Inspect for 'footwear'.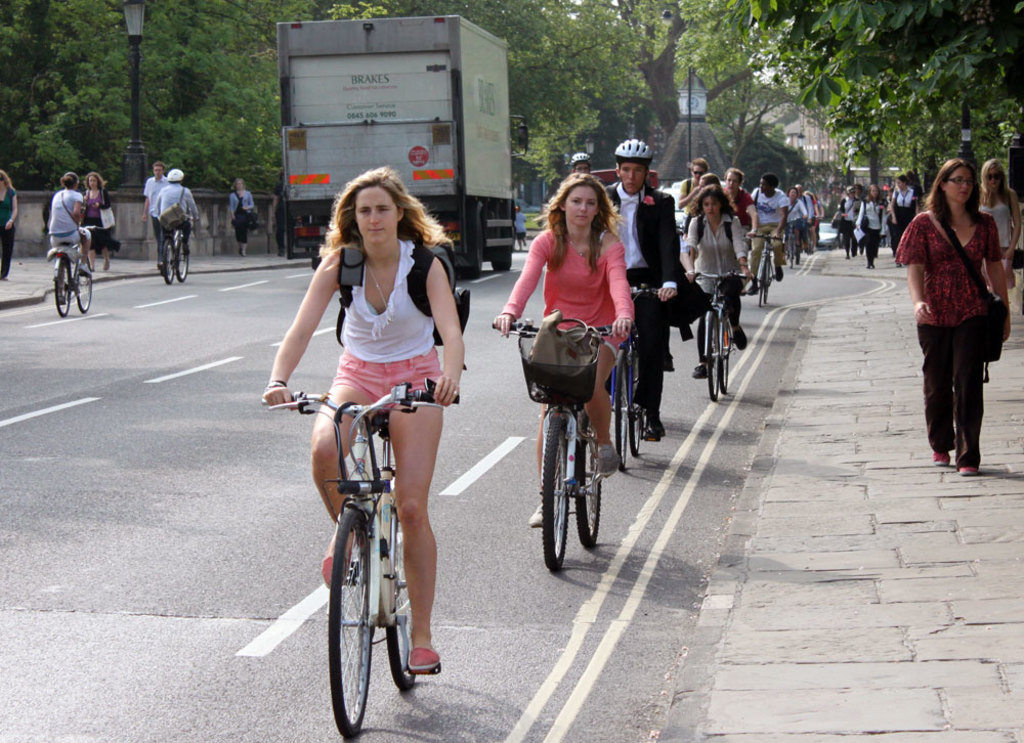
Inspection: box(744, 285, 758, 295).
